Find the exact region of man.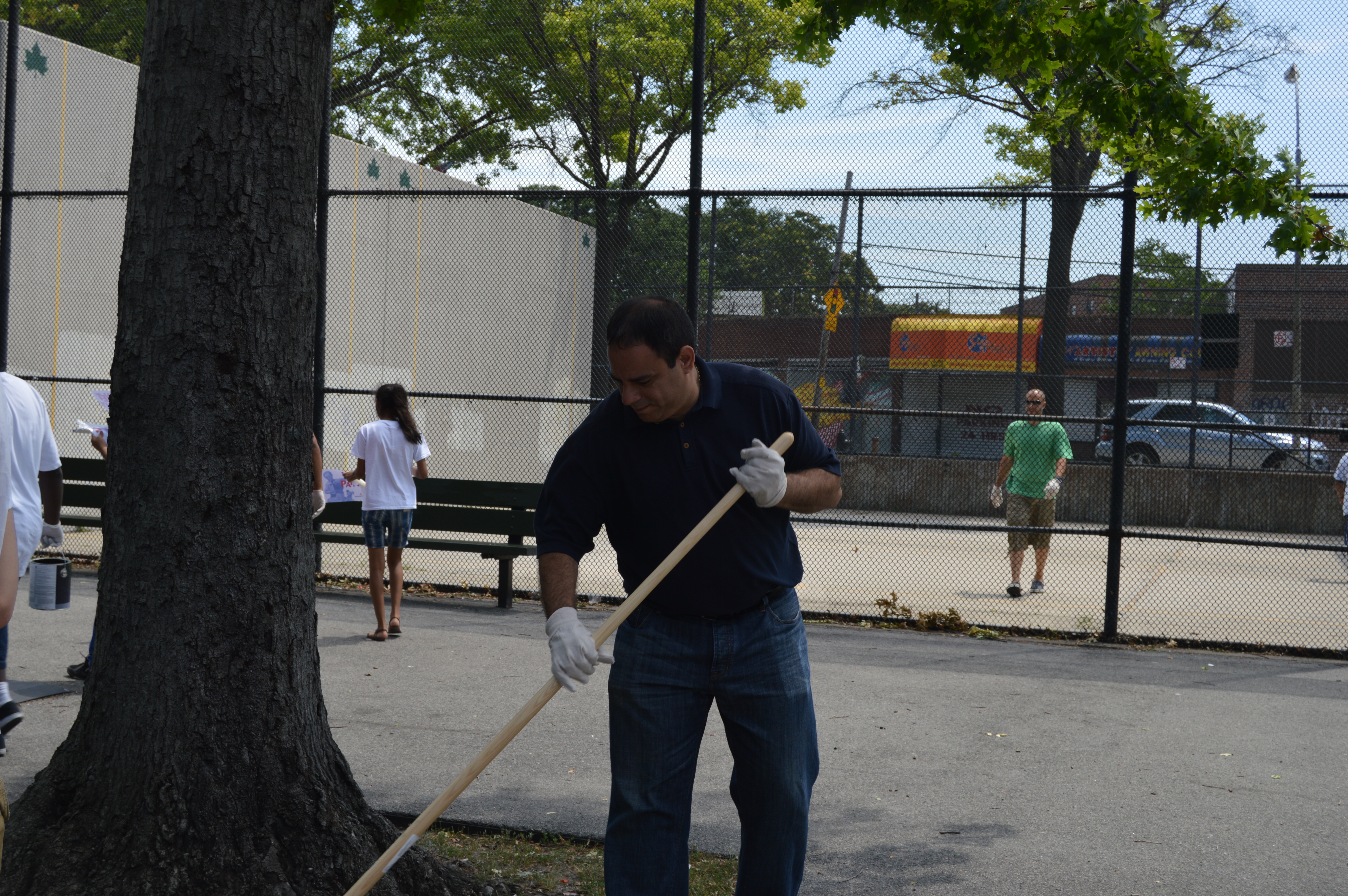
Exact region: x1=222, y1=86, x2=240, y2=134.
